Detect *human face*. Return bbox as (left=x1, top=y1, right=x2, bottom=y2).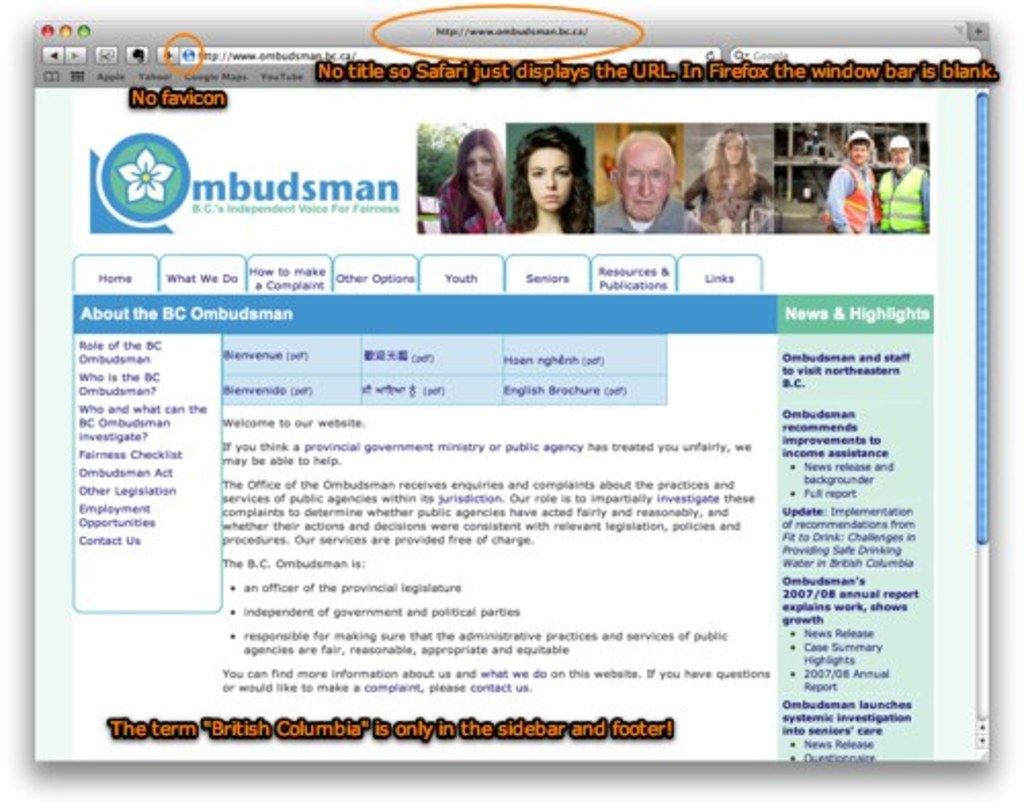
(left=520, top=145, right=575, bottom=209).
